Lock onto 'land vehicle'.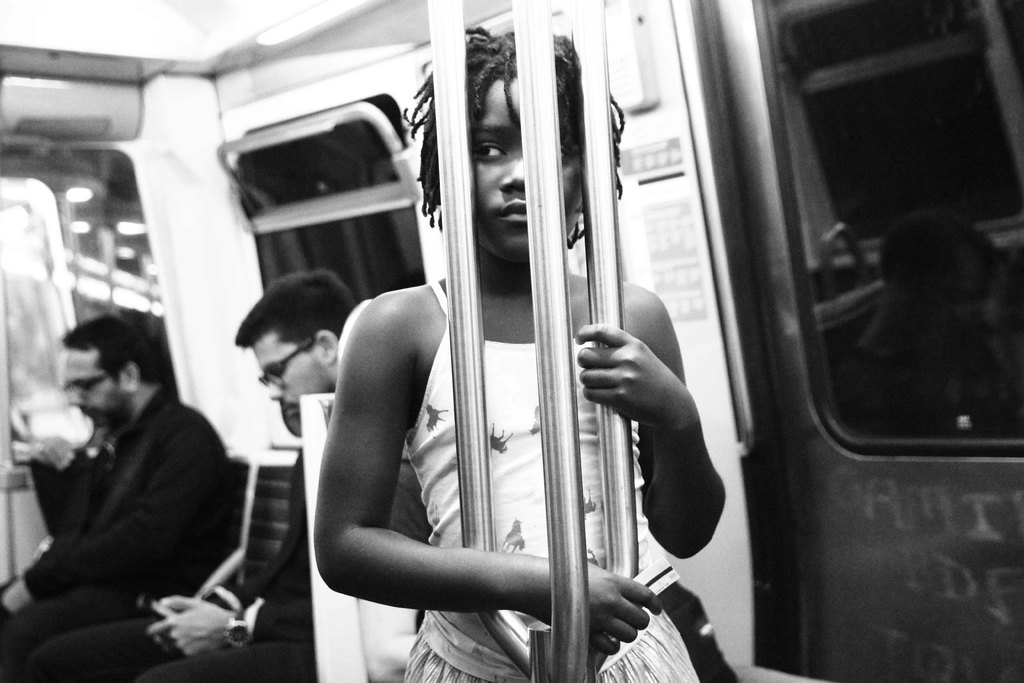
Locked: rect(0, 0, 1023, 682).
